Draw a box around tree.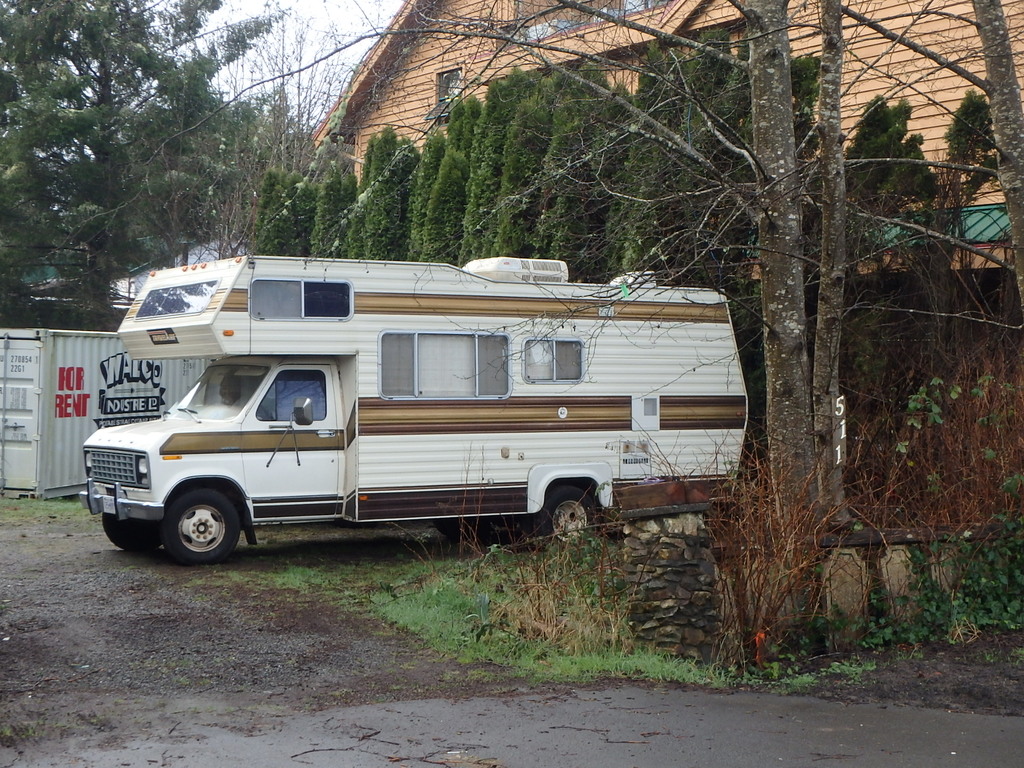
rect(0, 0, 286, 315).
